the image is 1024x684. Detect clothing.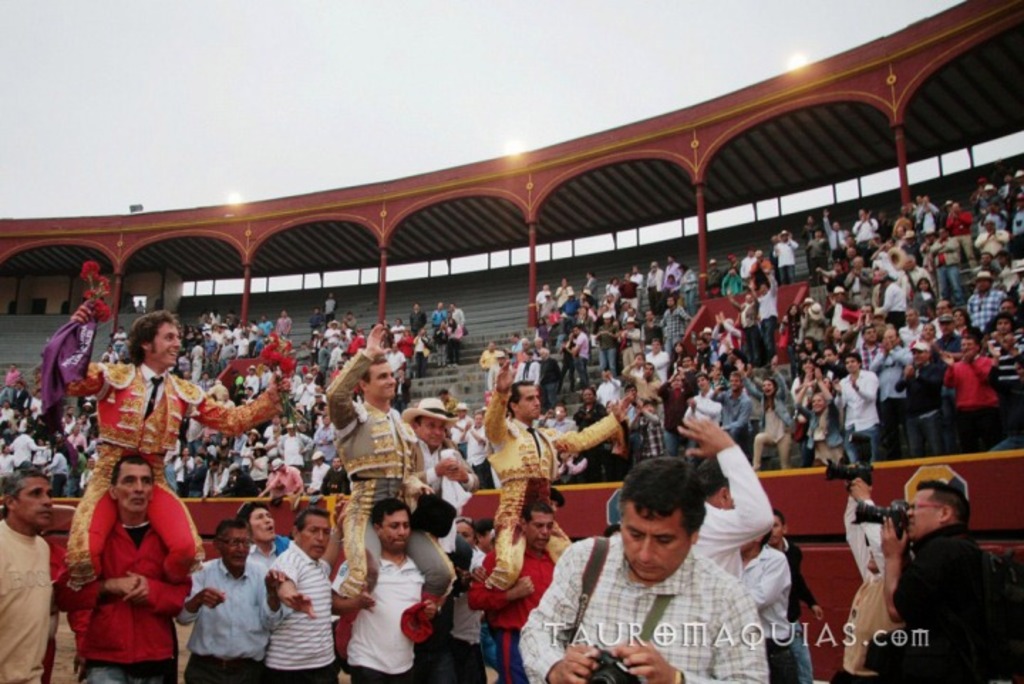
Detection: bbox=[67, 472, 186, 678].
